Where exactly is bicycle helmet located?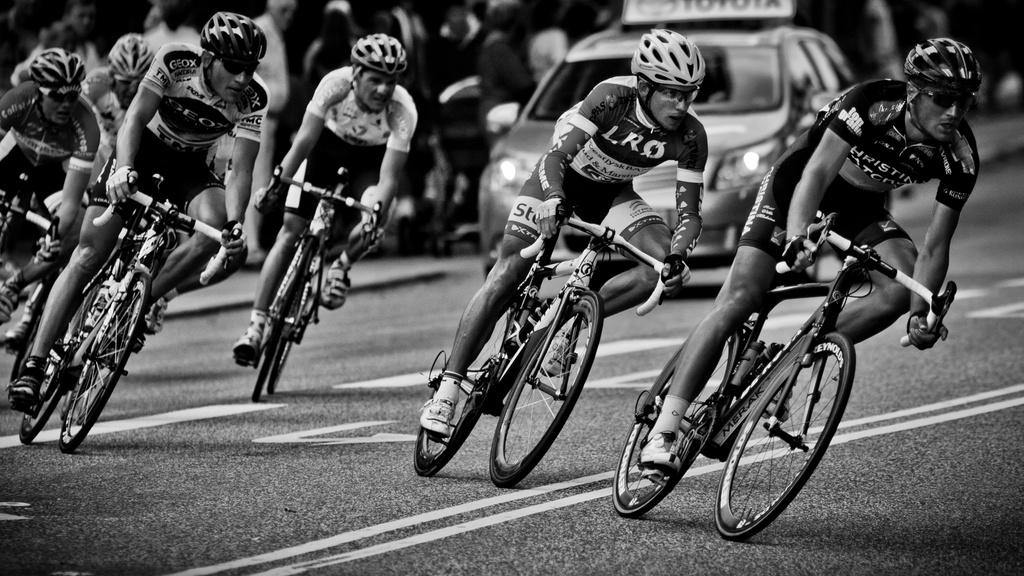
Its bounding box is select_region(345, 29, 409, 79).
